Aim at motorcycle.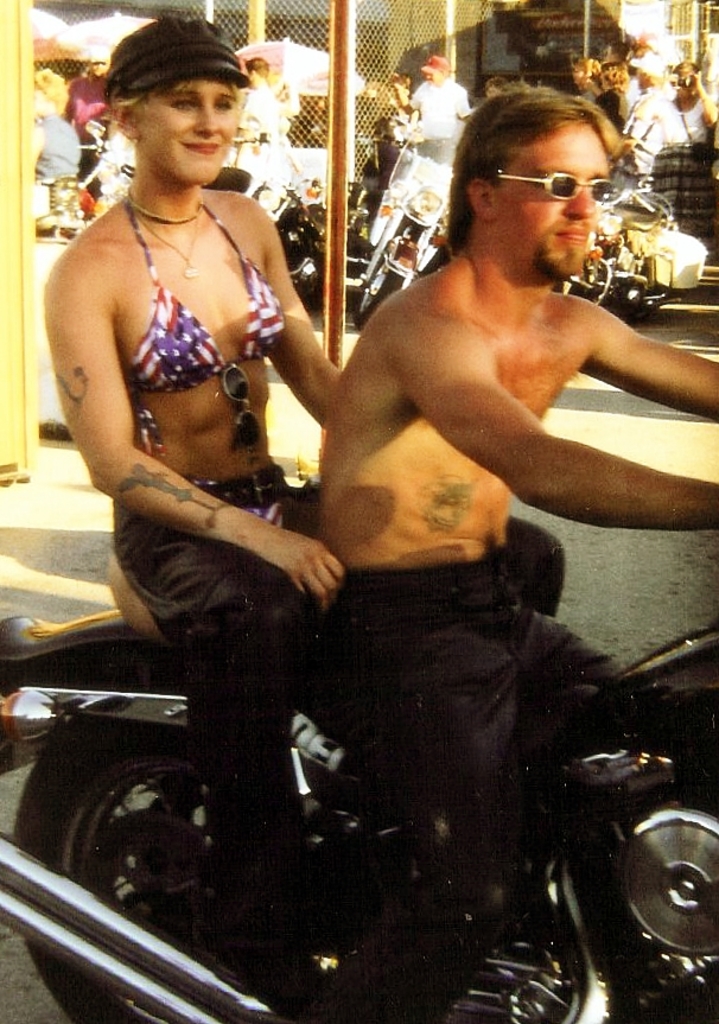
Aimed at 230:145:376:325.
